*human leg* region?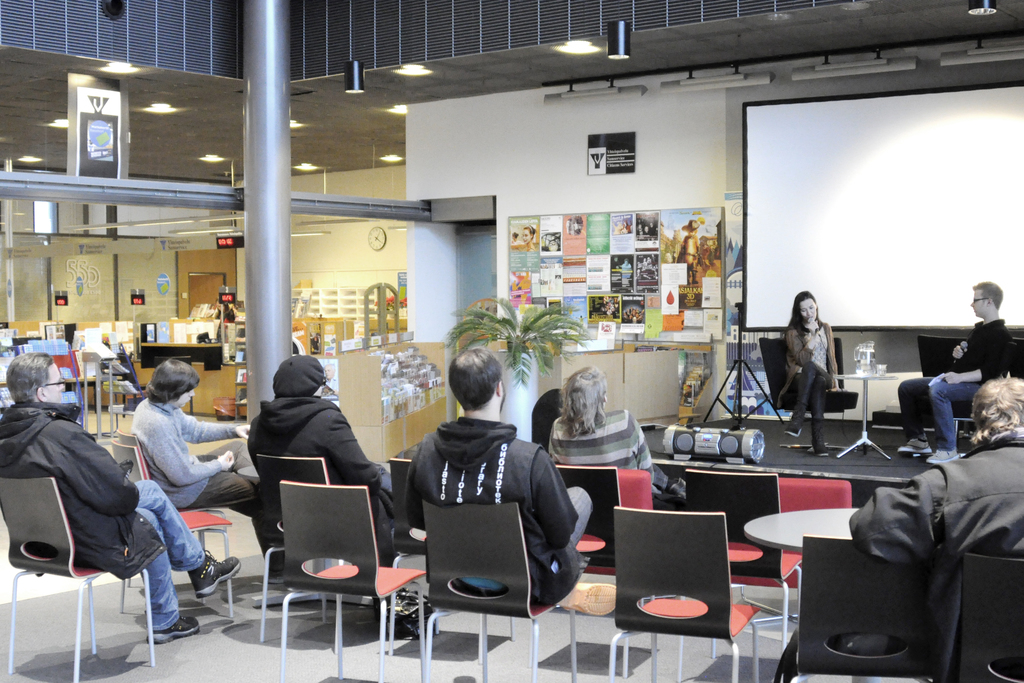
557/482/595/551
